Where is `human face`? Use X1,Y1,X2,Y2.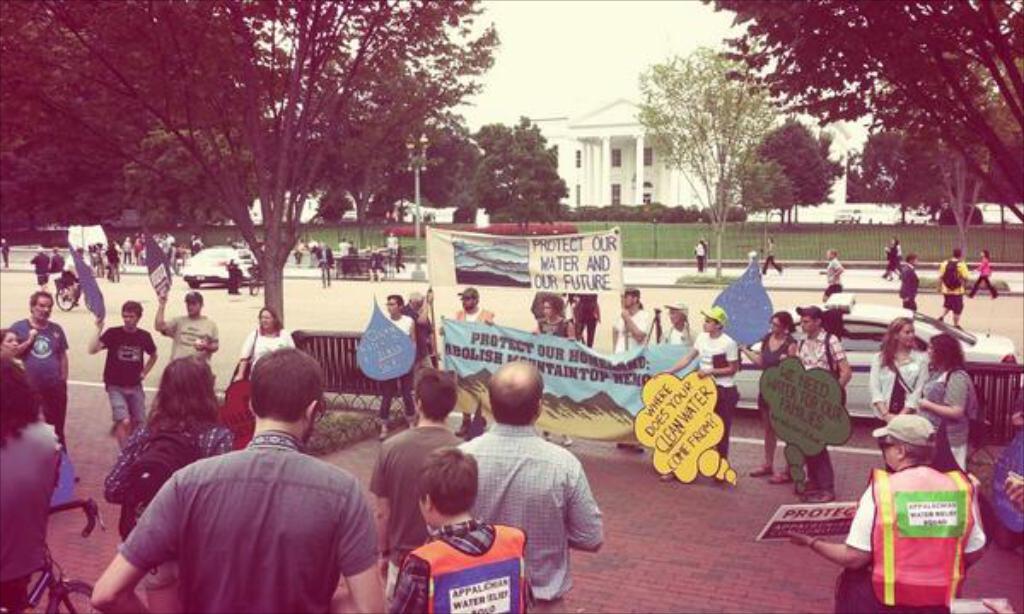
184,300,201,314.
